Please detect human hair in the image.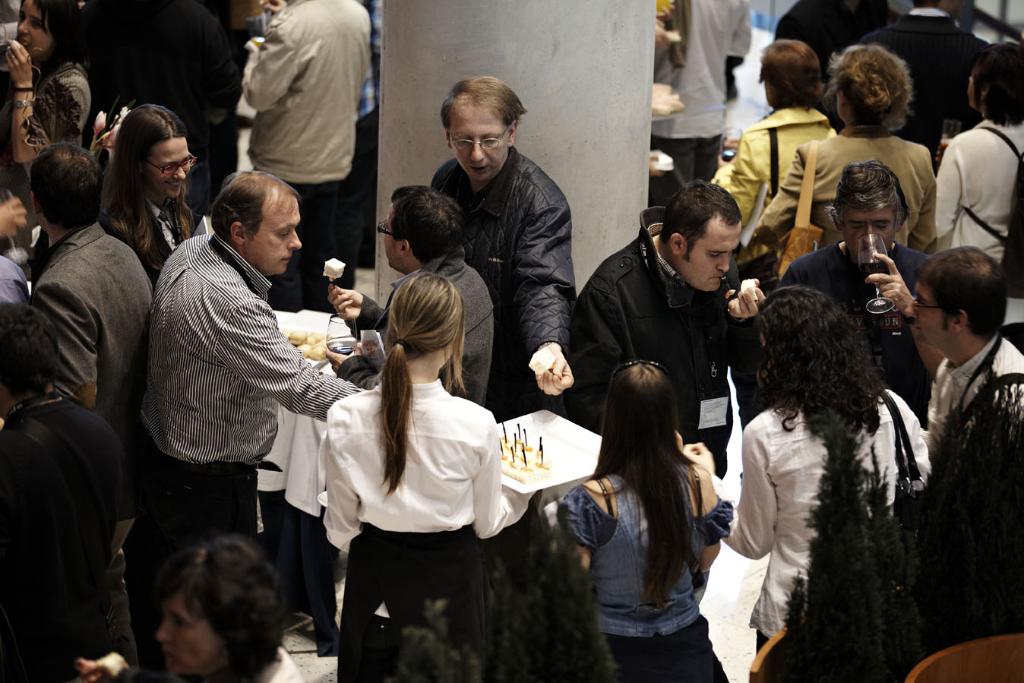
{"left": 161, "top": 526, "right": 287, "bottom": 682}.
